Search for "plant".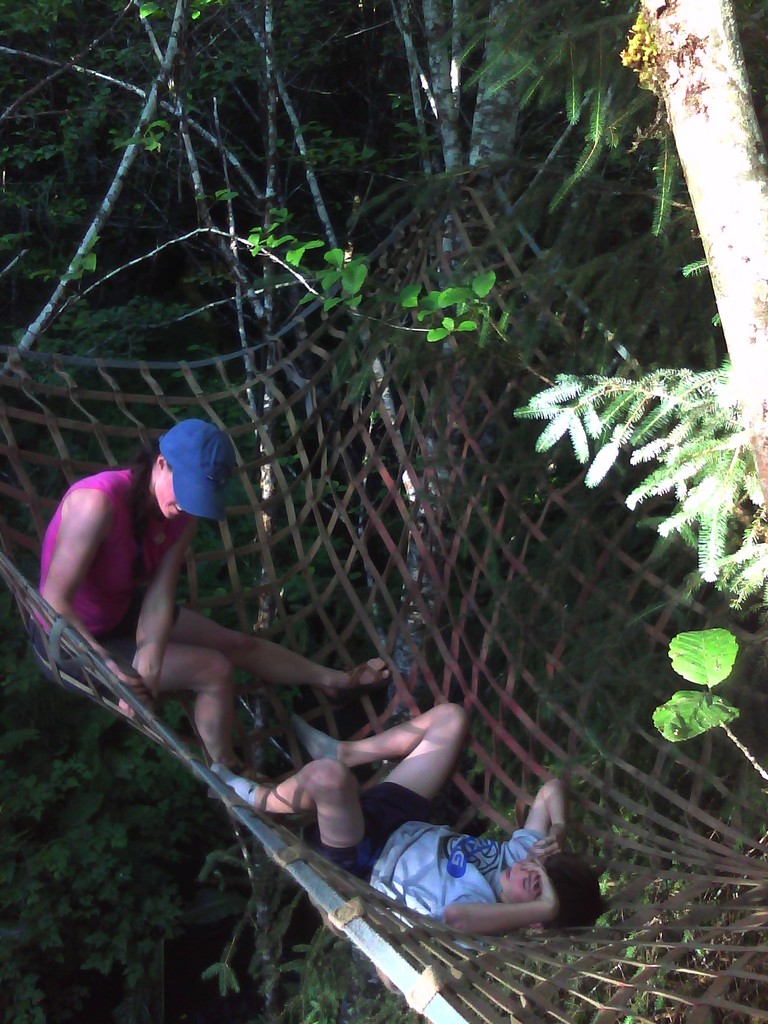
Found at 0 591 429 1023.
